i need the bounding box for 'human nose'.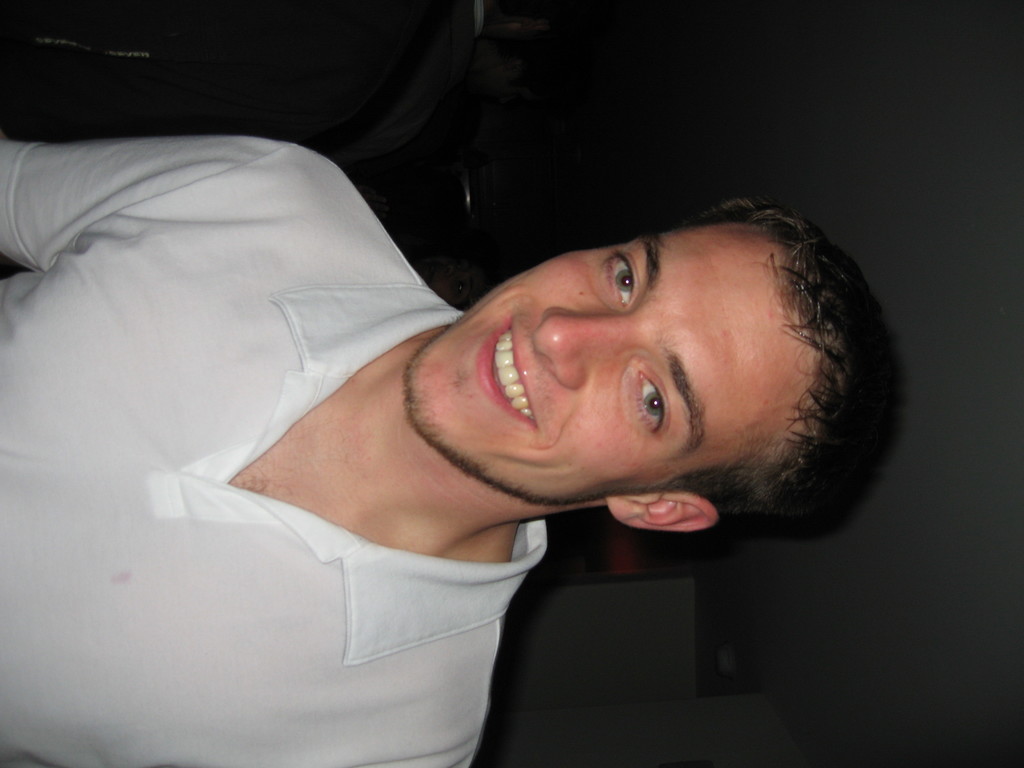
Here it is: left=531, top=310, right=633, bottom=385.
